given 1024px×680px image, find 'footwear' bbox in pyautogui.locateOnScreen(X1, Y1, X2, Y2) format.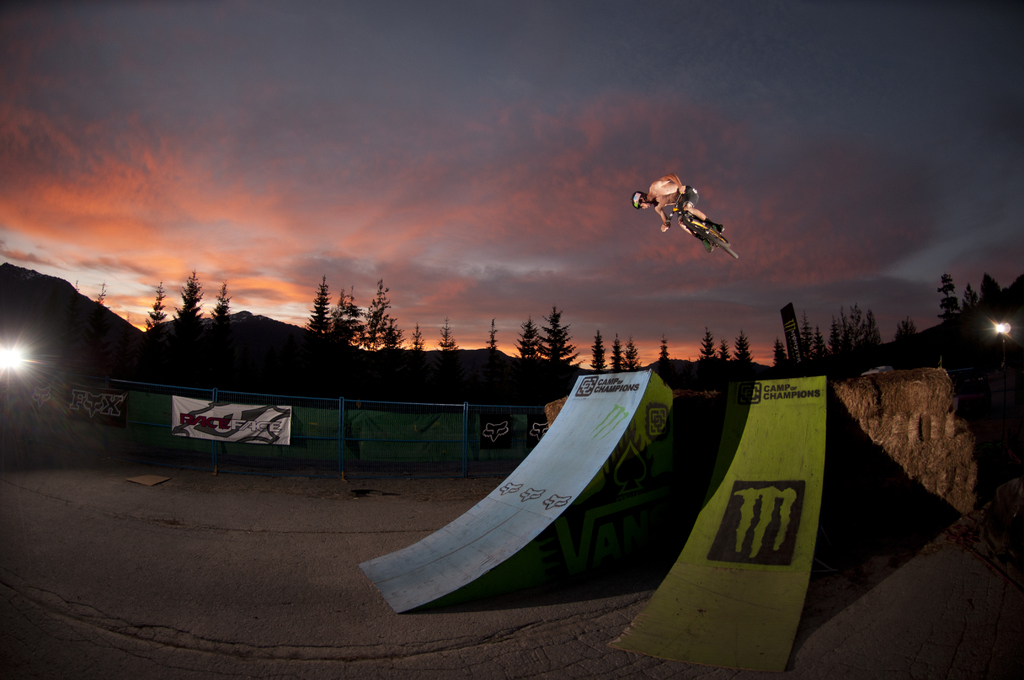
pyautogui.locateOnScreen(713, 220, 723, 236).
